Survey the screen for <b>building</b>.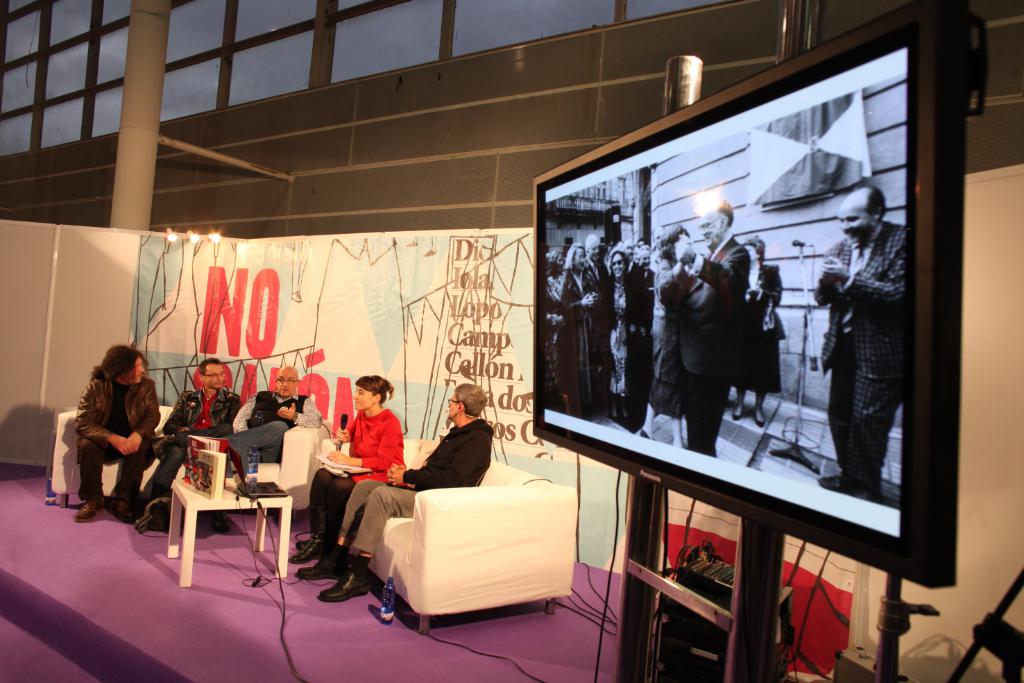
Survey found: bbox=[0, 0, 1023, 682].
